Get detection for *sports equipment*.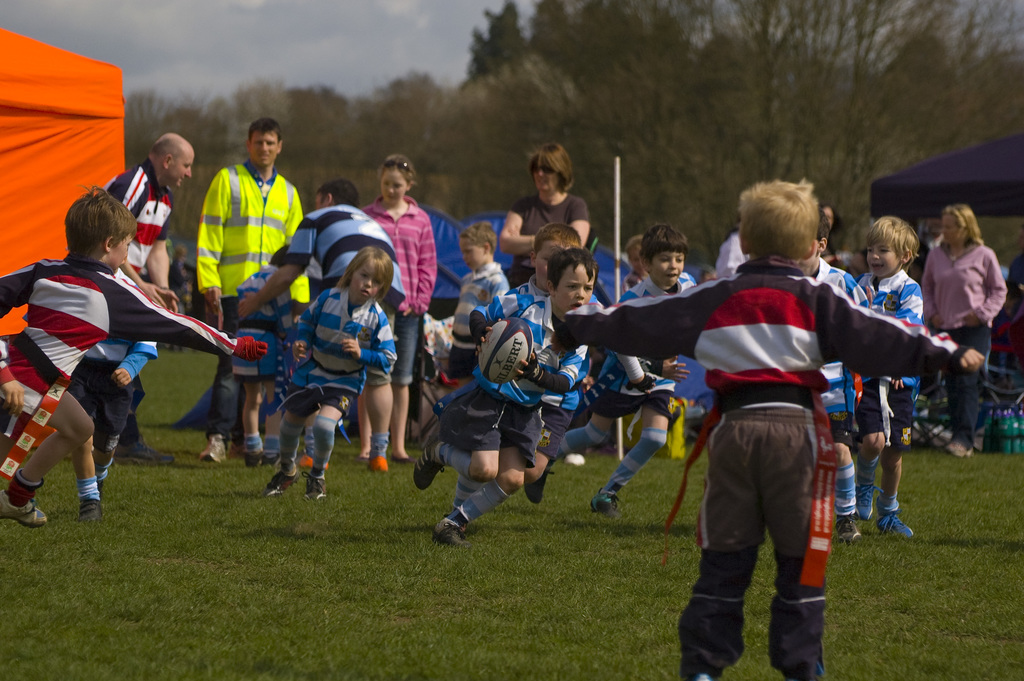
Detection: locate(413, 445, 444, 486).
